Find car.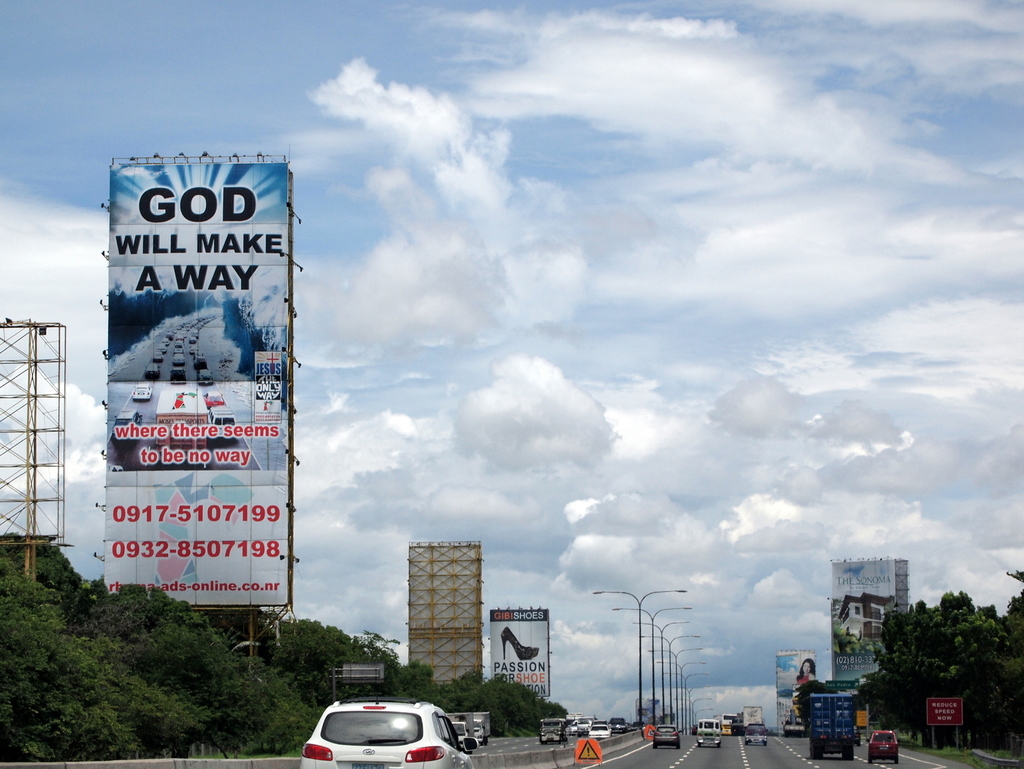
bbox=[699, 730, 723, 749].
